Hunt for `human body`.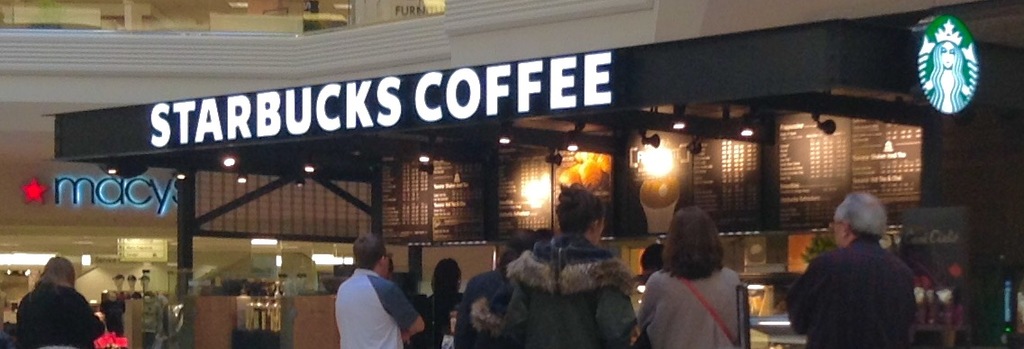
Hunted down at {"x1": 791, "y1": 189, "x2": 930, "y2": 348}.
